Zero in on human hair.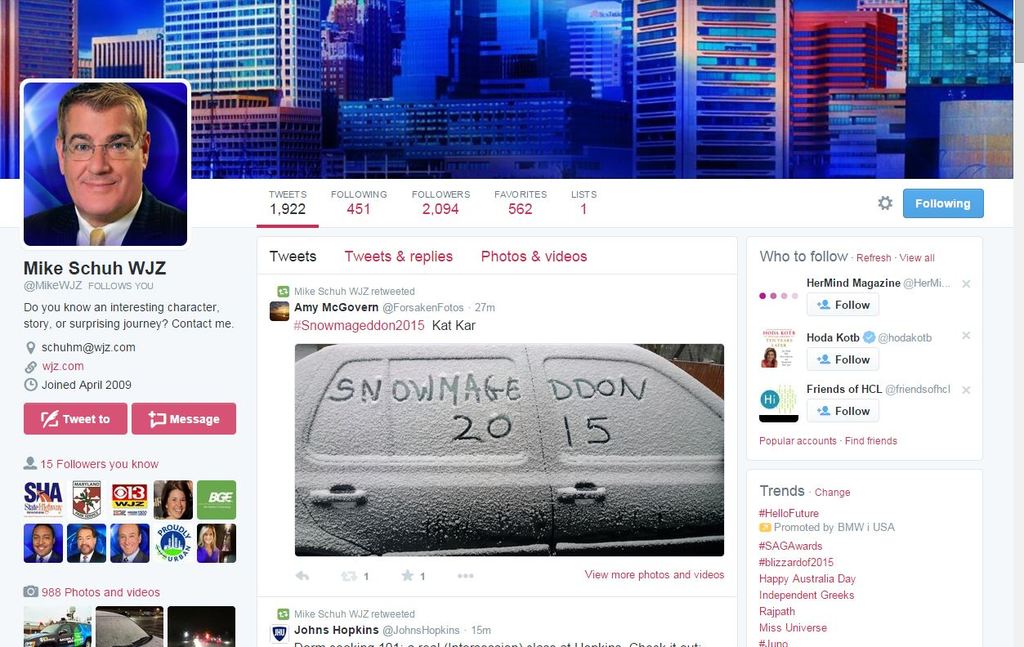
Zeroed in: box(197, 526, 213, 543).
